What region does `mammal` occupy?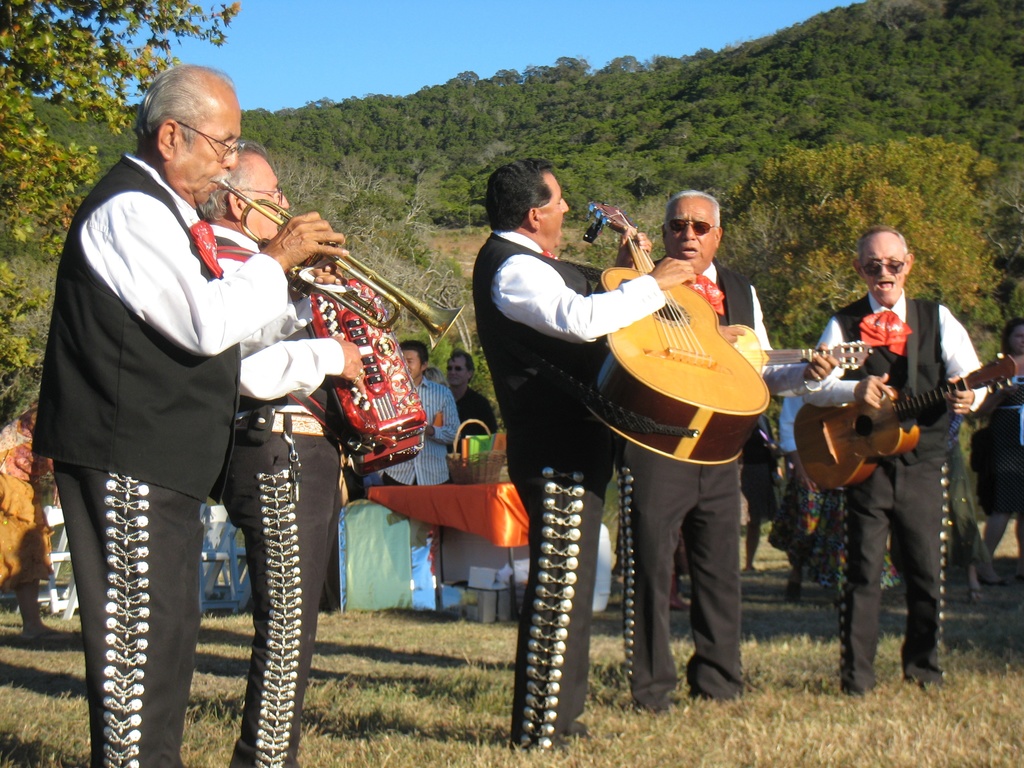
box(380, 343, 455, 487).
